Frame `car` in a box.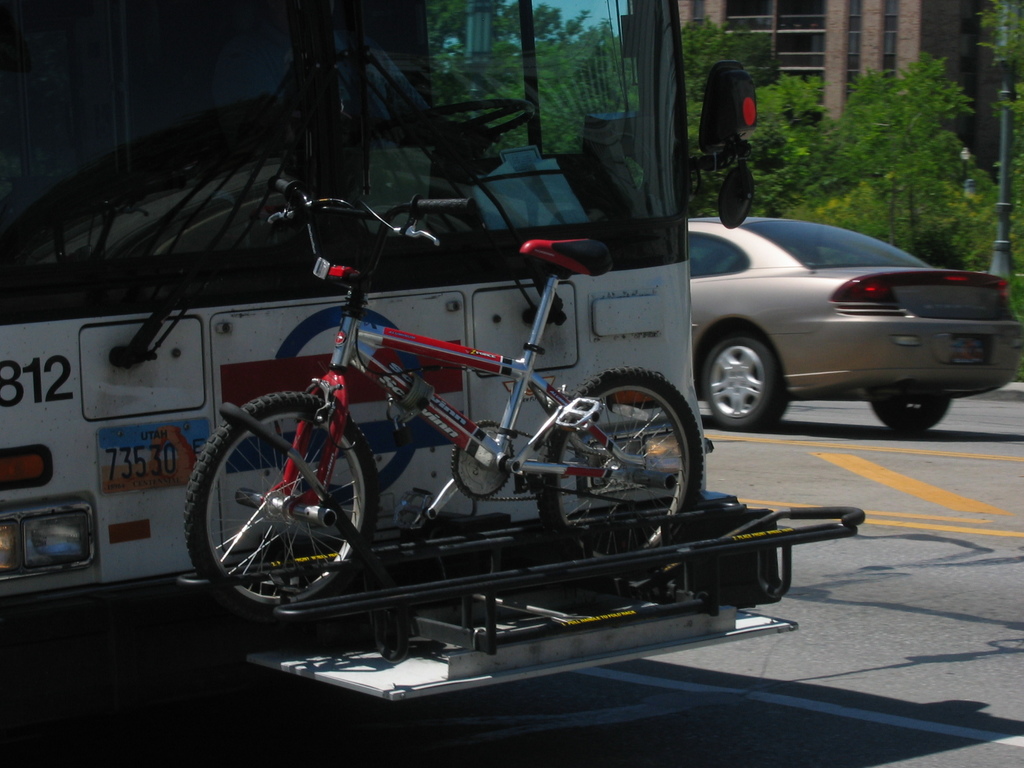
650, 229, 998, 431.
